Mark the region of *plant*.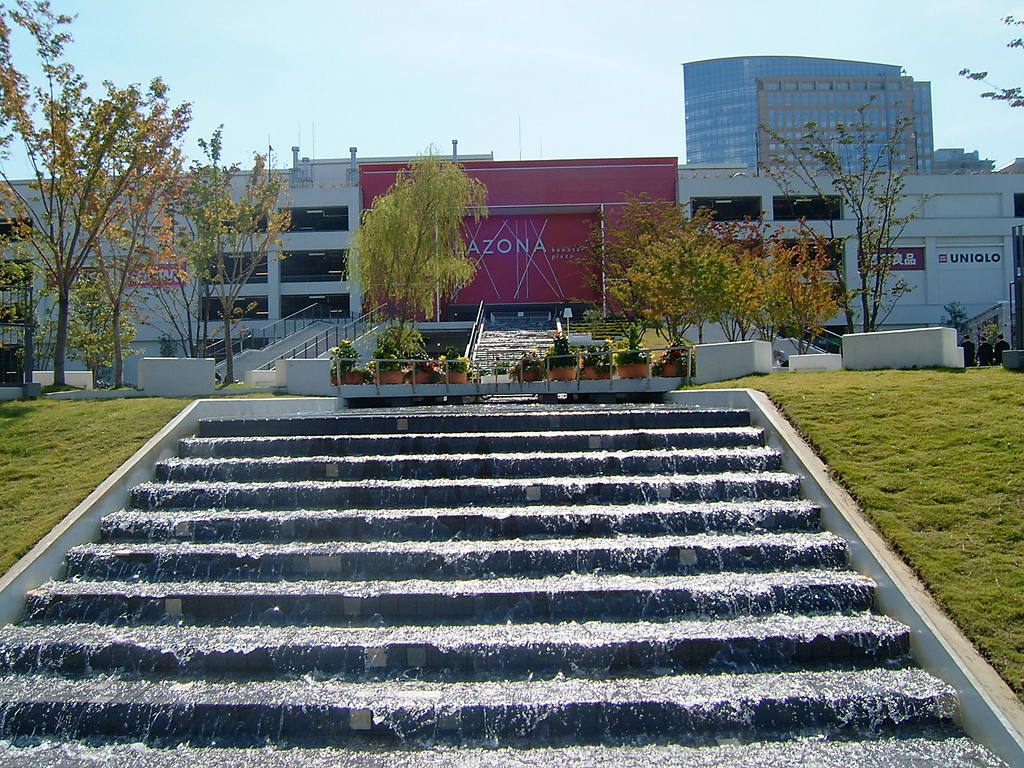
Region: pyautogui.locateOnScreen(580, 336, 612, 369).
